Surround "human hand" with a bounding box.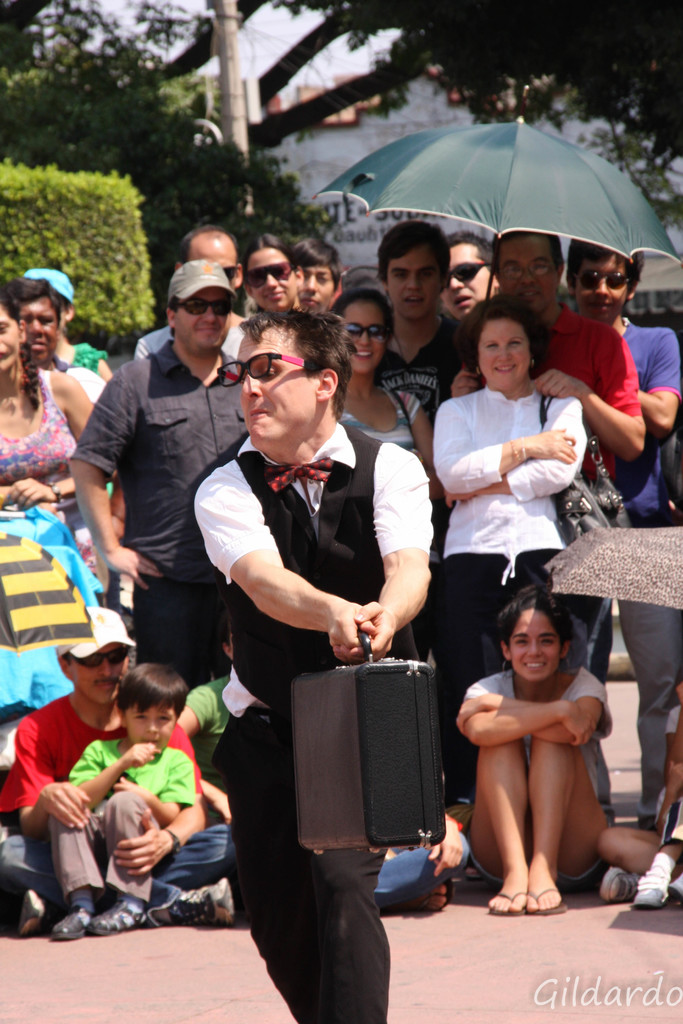
bbox=(211, 791, 235, 826).
